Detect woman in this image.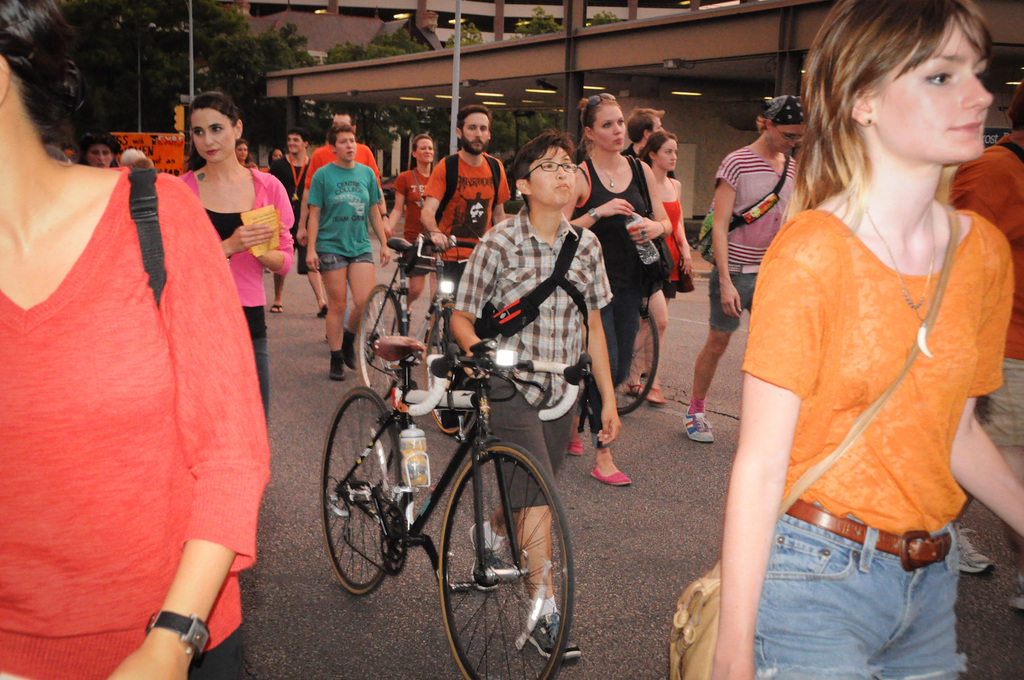
Detection: (x1=74, y1=106, x2=122, y2=171).
